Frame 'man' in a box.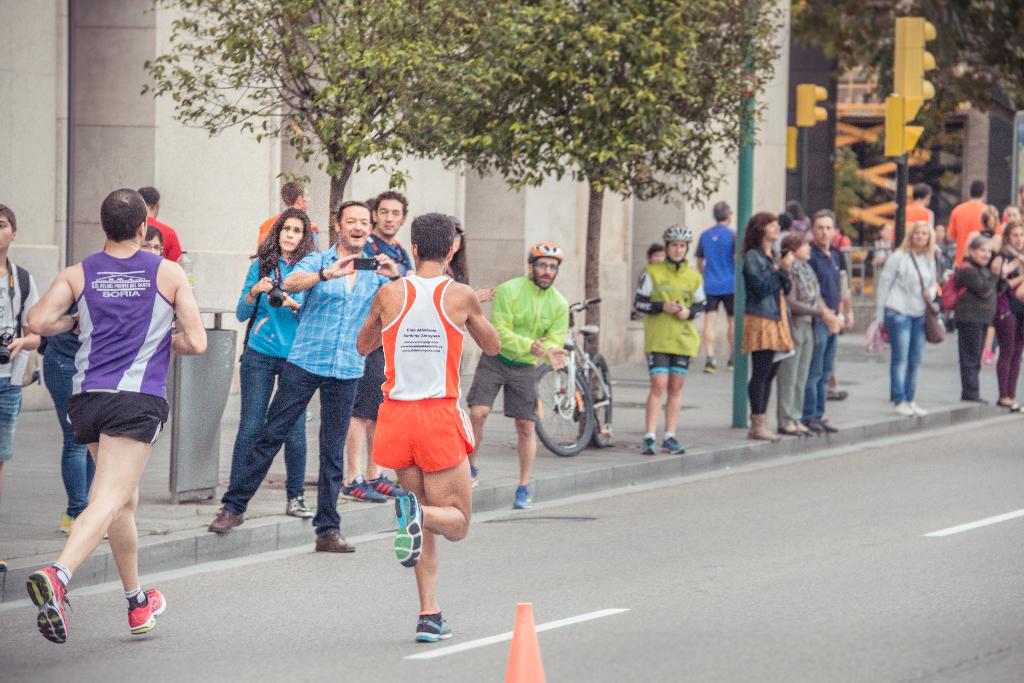
detection(207, 201, 408, 554).
